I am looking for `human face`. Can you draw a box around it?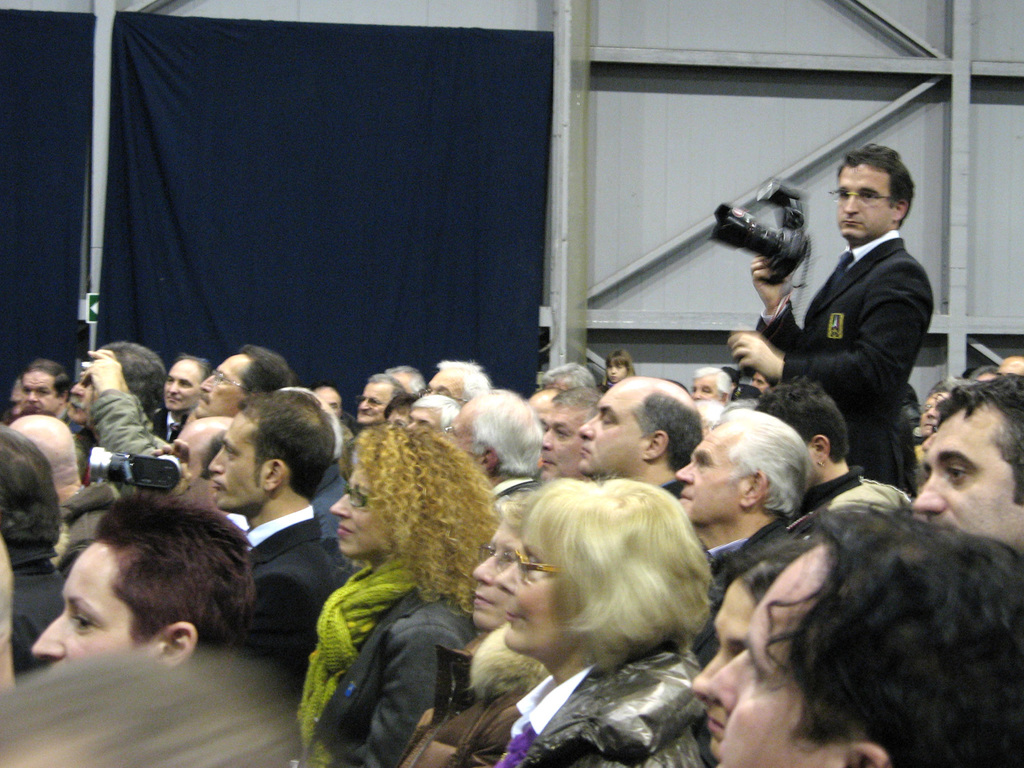
Sure, the bounding box is rect(916, 397, 1023, 555).
